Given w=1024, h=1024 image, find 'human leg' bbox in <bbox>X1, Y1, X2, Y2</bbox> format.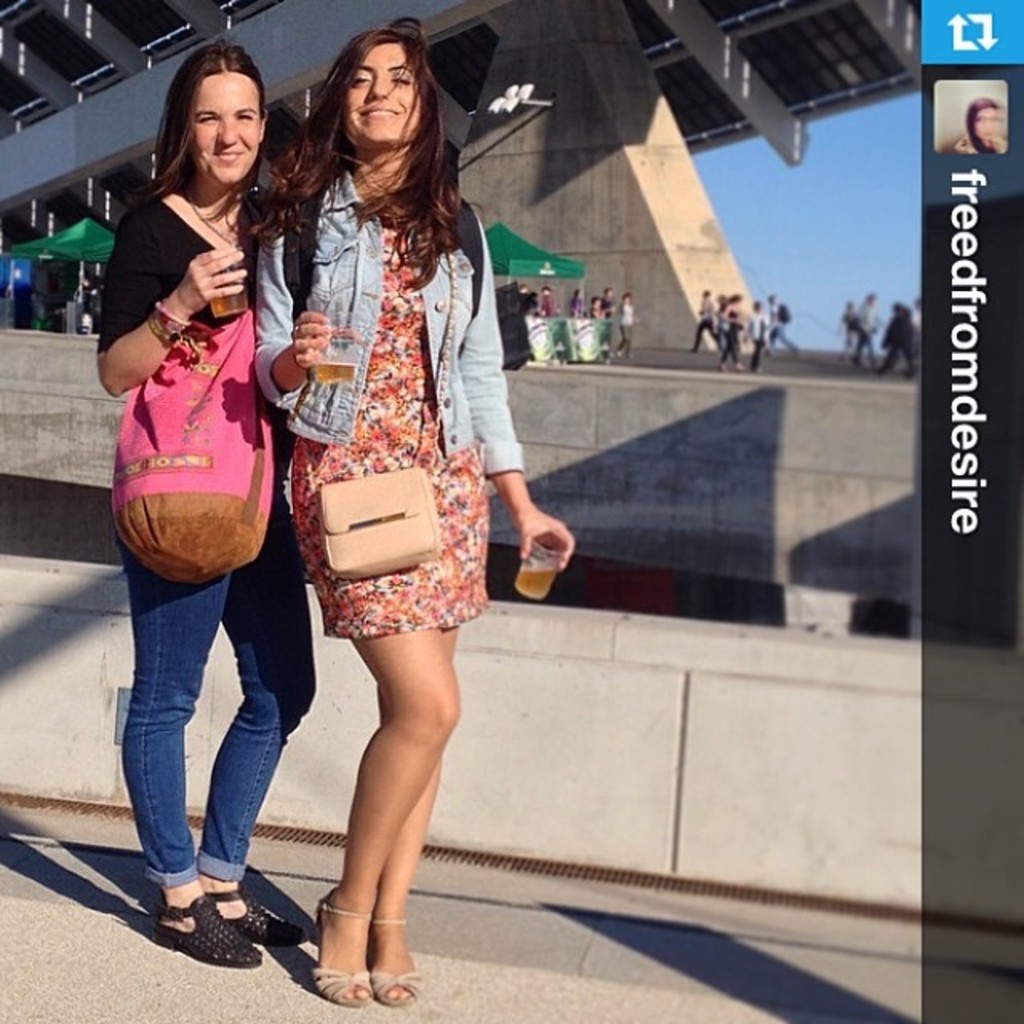
<bbox>720, 352, 731, 370</bbox>.
